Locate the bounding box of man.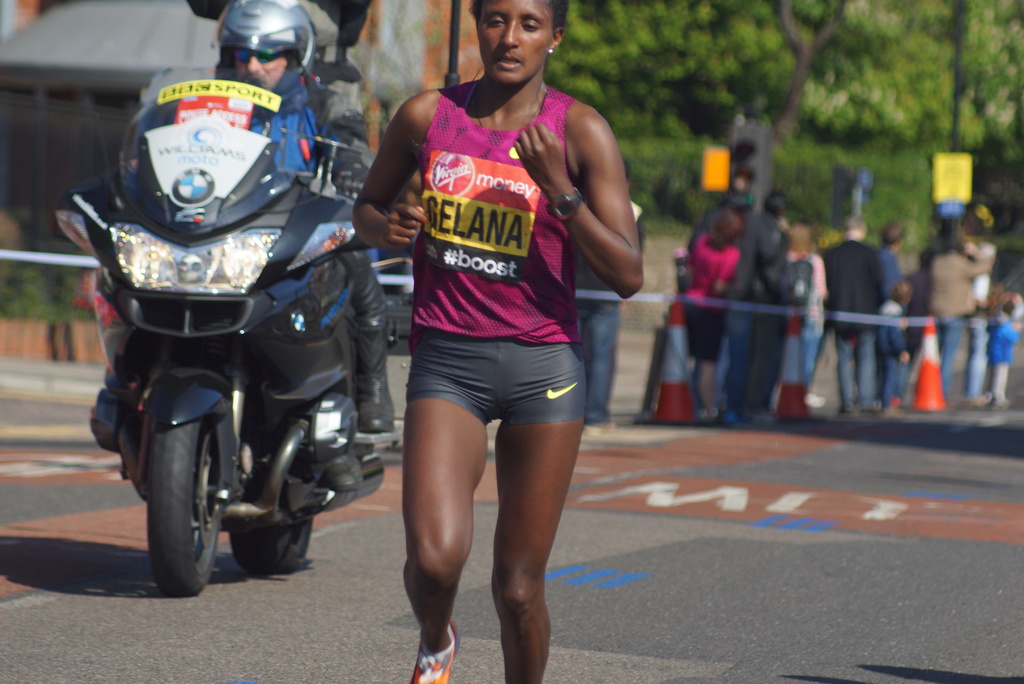
Bounding box: x1=86, y1=0, x2=399, y2=441.
